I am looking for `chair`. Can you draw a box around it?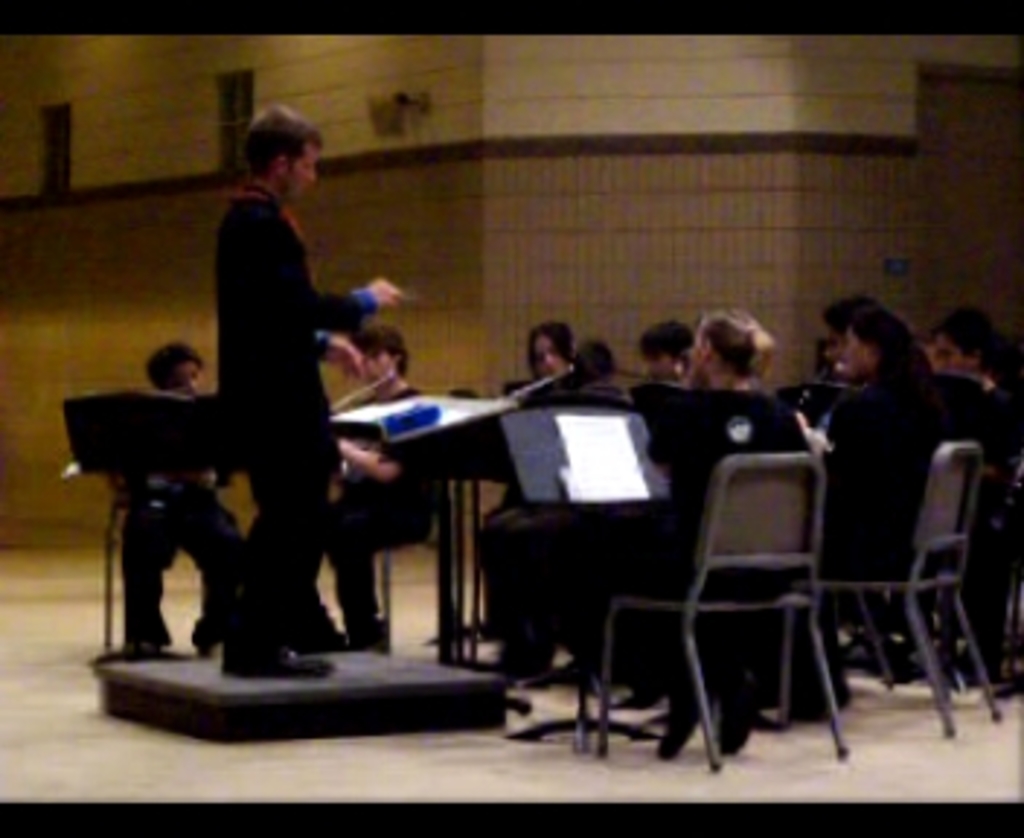
Sure, the bounding box is 777/442/998/736.
